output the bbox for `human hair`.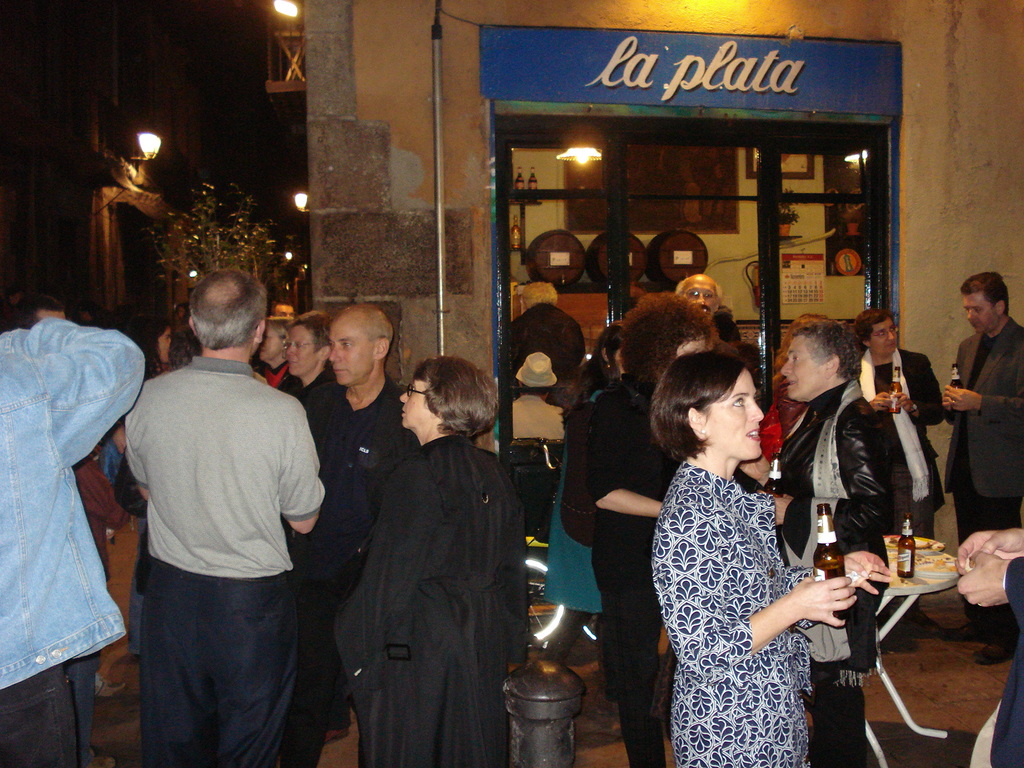
box=[771, 312, 832, 385].
